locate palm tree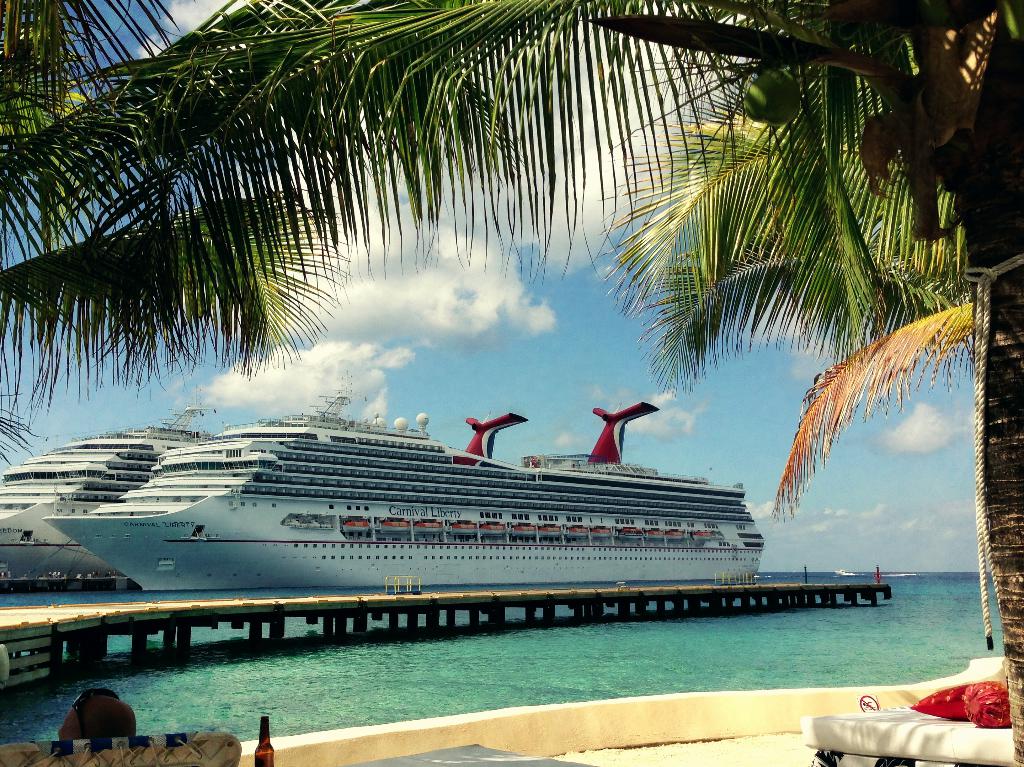
[104, 0, 1023, 766]
